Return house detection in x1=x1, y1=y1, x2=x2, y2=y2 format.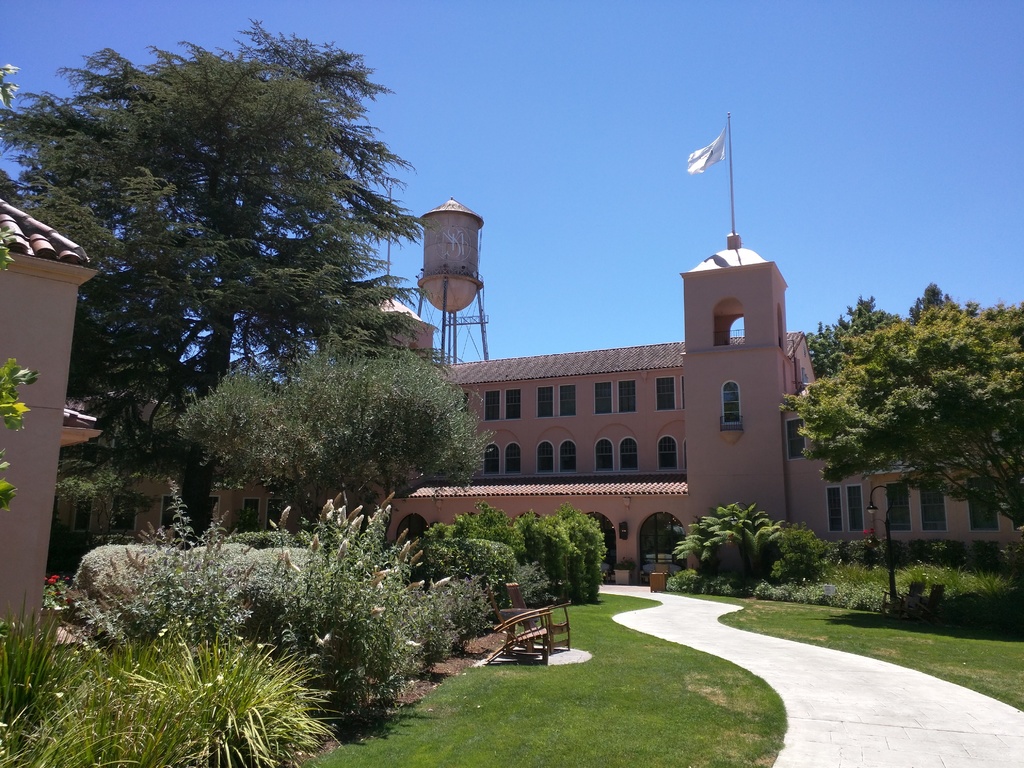
x1=0, y1=193, x2=95, y2=648.
